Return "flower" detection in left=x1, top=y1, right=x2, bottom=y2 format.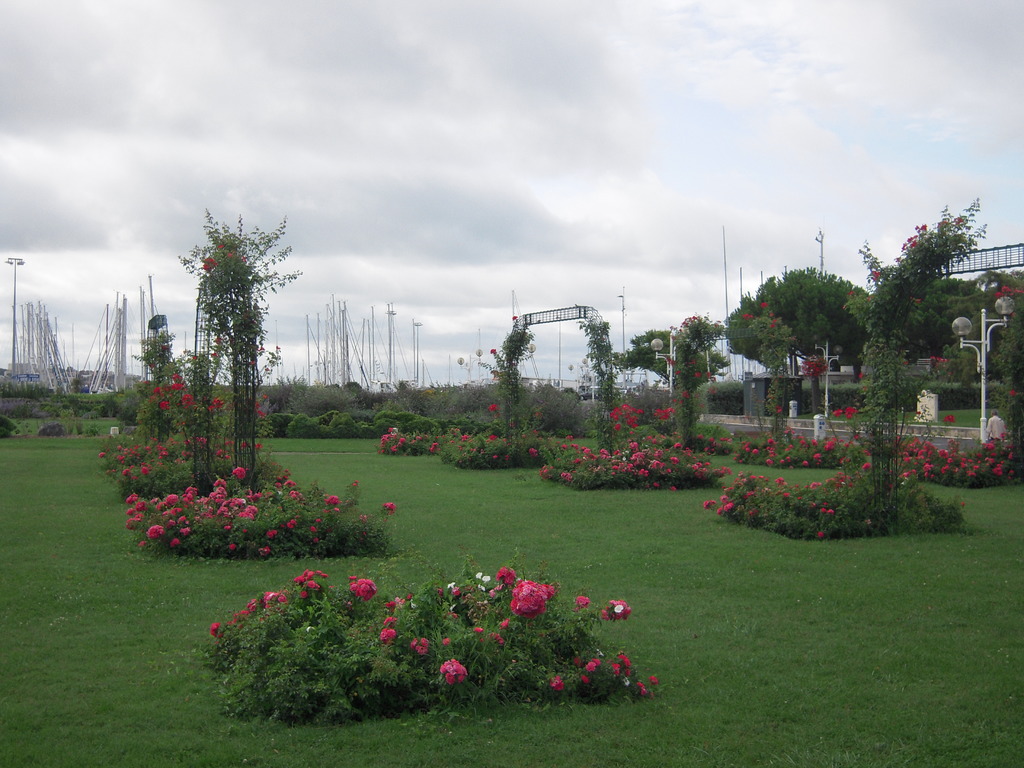
left=727, top=472, right=752, bottom=493.
